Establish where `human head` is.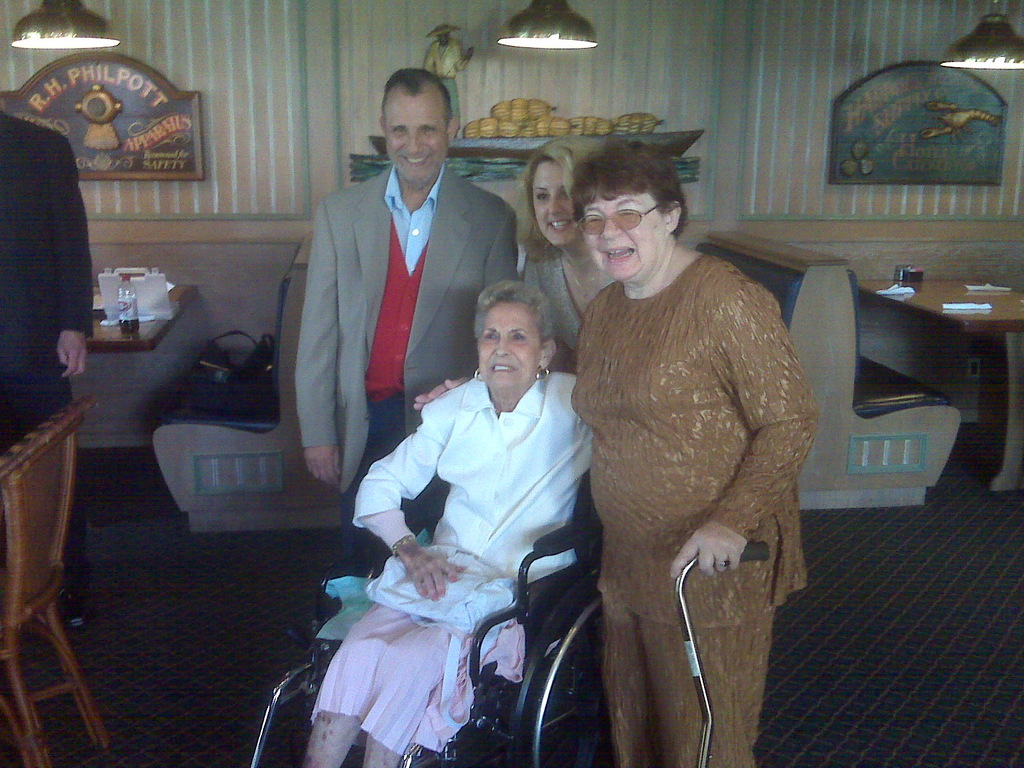
Established at x1=521, y1=140, x2=592, y2=246.
